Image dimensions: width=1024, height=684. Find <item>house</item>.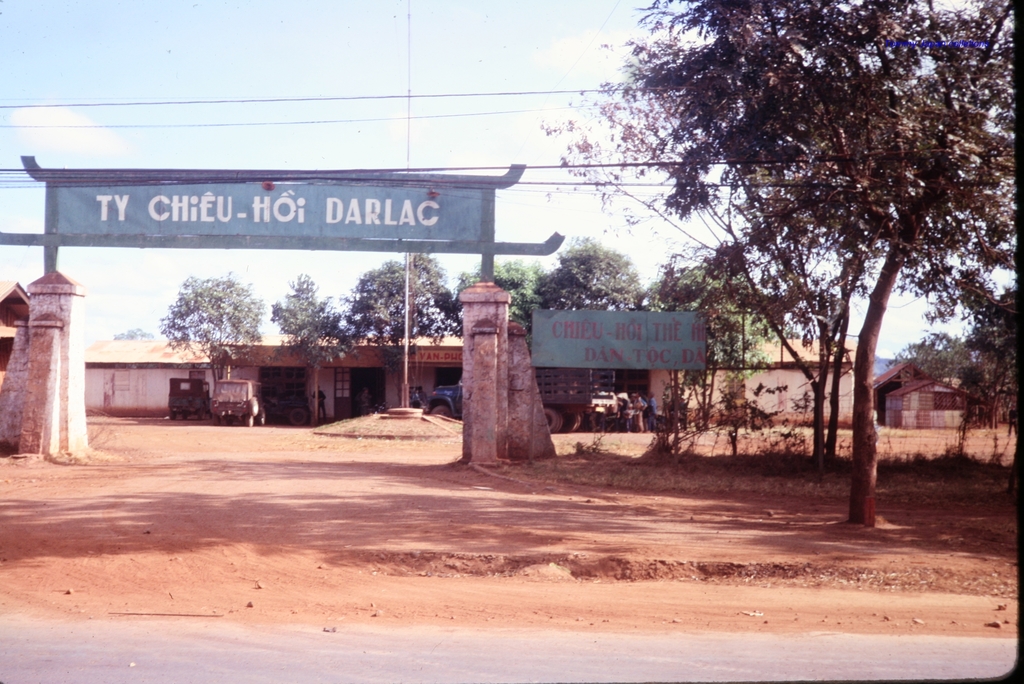
(x1=0, y1=280, x2=34, y2=390).
